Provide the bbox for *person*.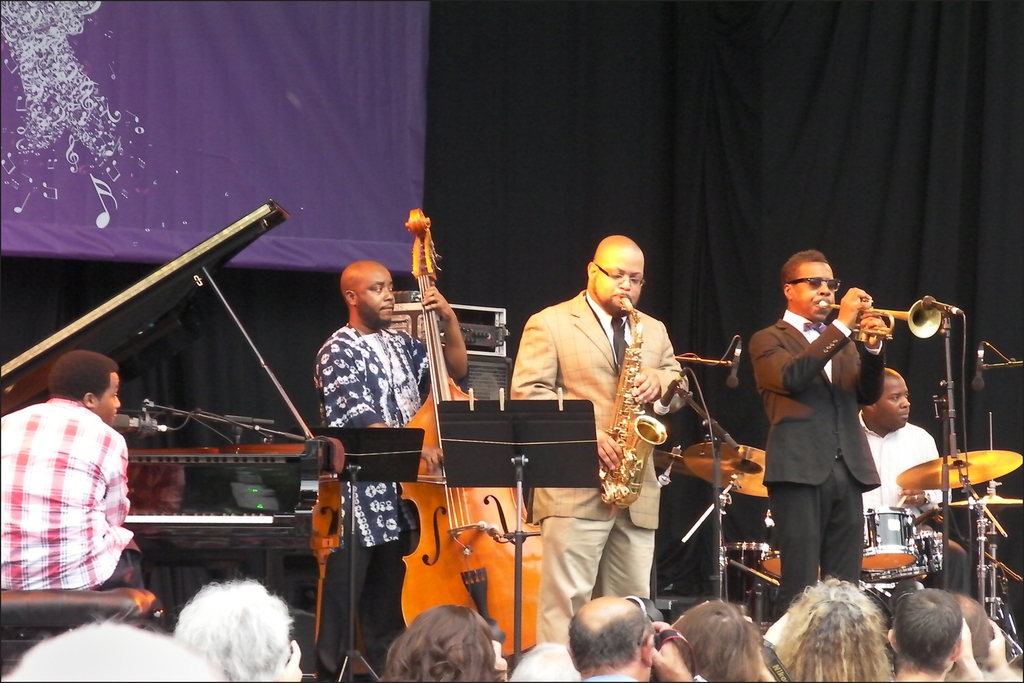
{"left": 0, "top": 346, "right": 154, "bottom": 588}.
